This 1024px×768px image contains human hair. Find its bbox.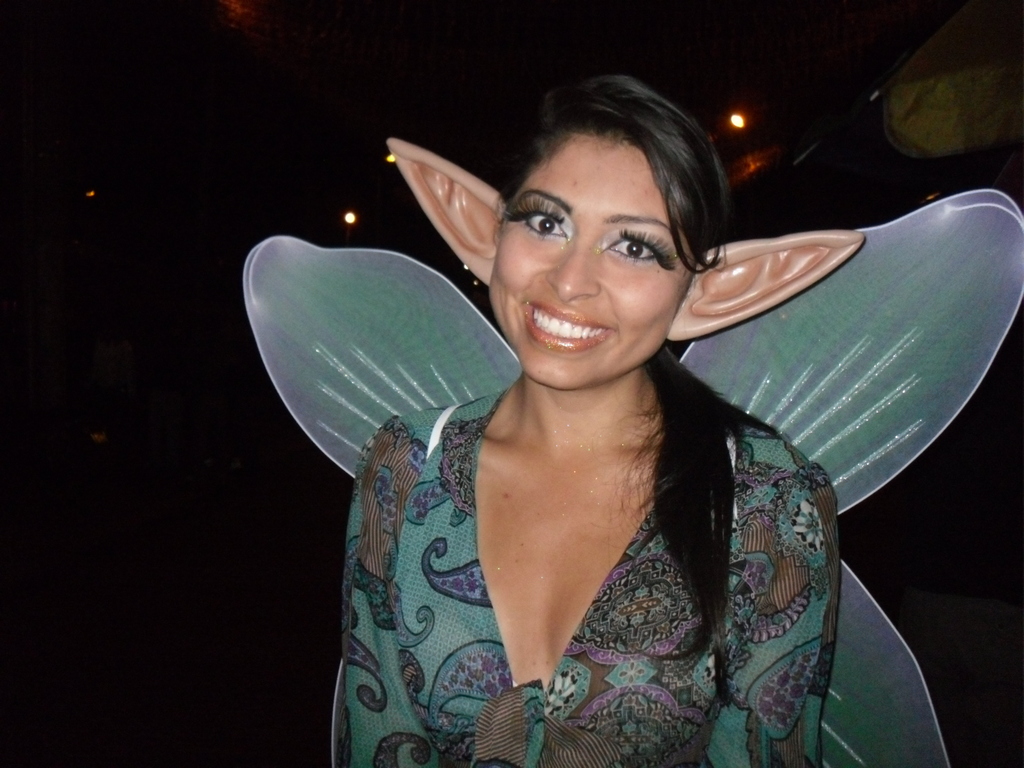
rect(497, 72, 784, 705).
